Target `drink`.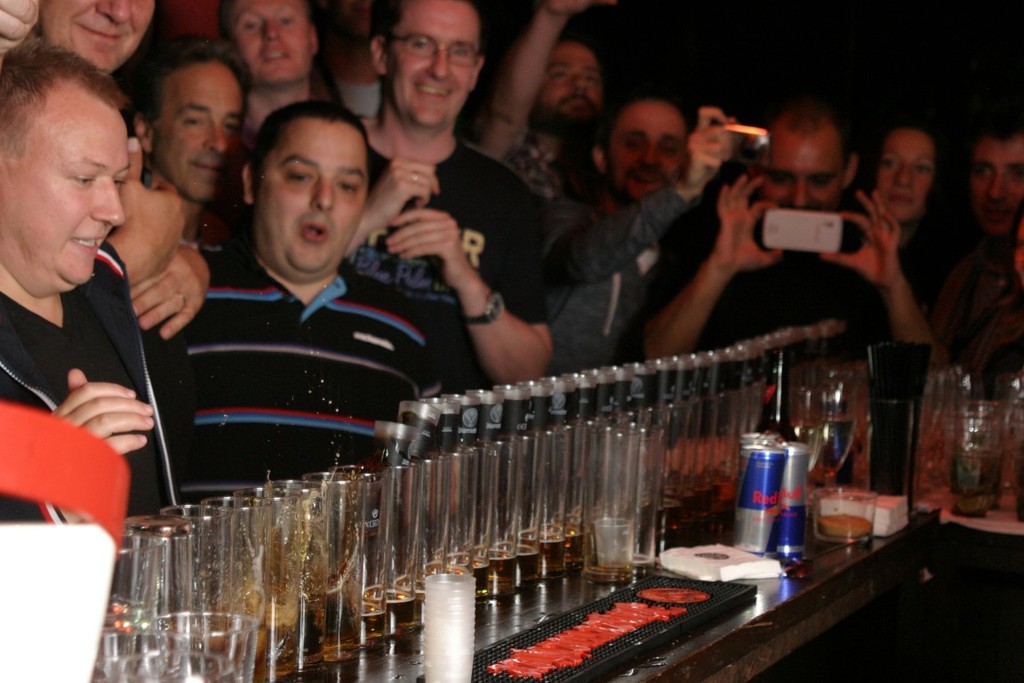
Target region: (left=683, top=490, right=693, bottom=520).
